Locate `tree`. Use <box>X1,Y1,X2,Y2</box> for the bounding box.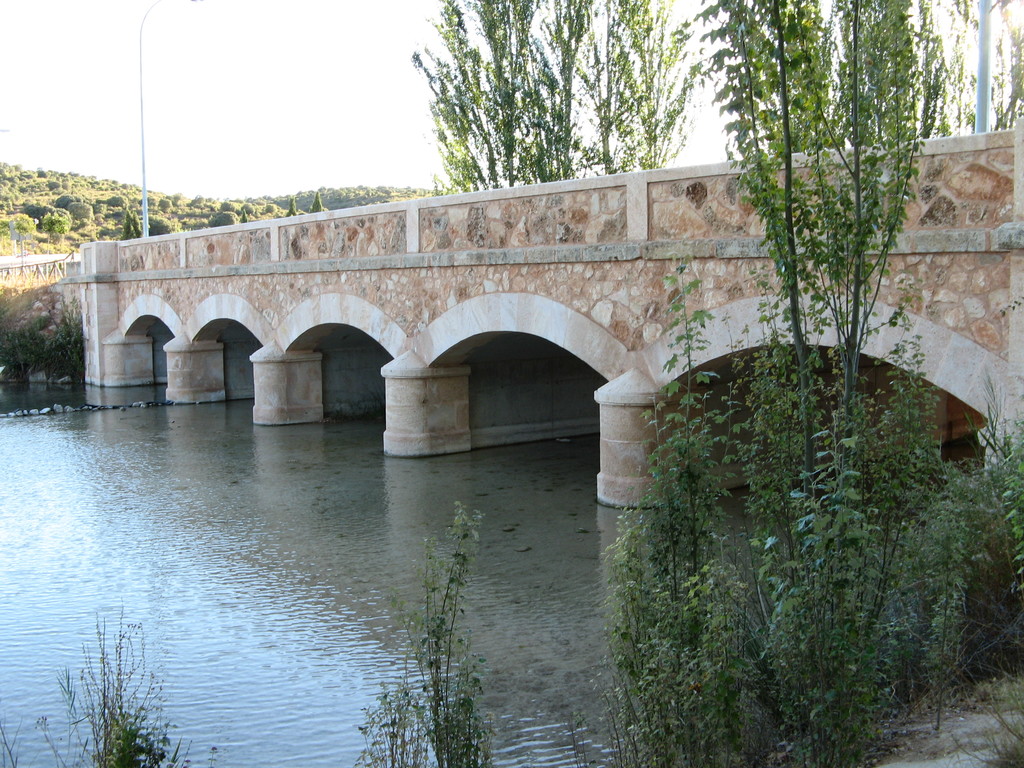
<box>125,208,140,234</box>.
